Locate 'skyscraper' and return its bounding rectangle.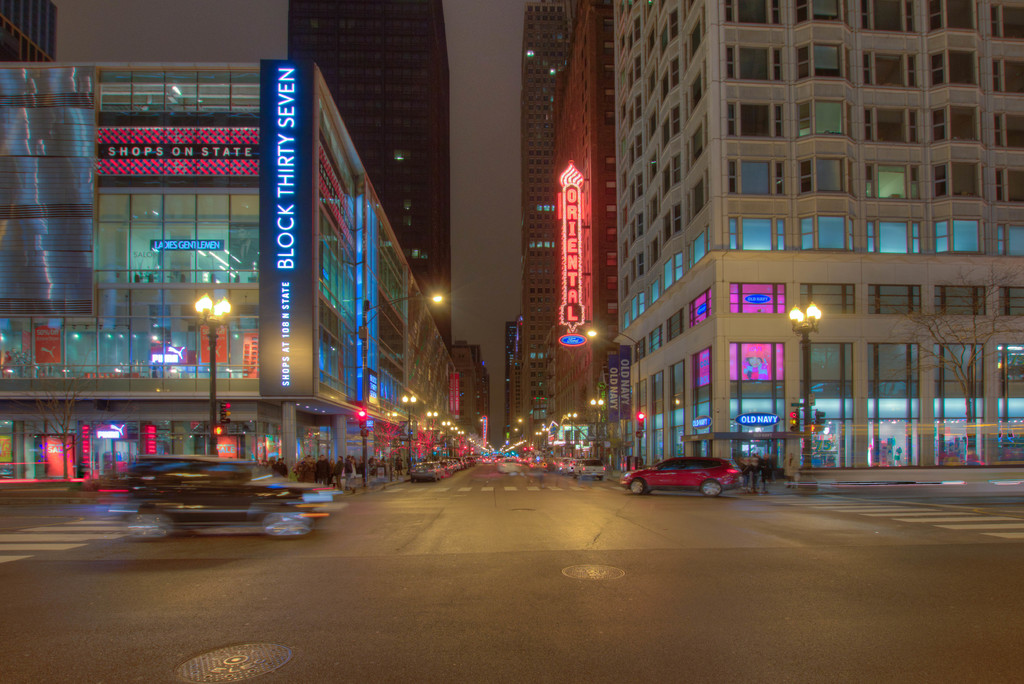
{"left": 514, "top": 0, "right": 623, "bottom": 457}.
